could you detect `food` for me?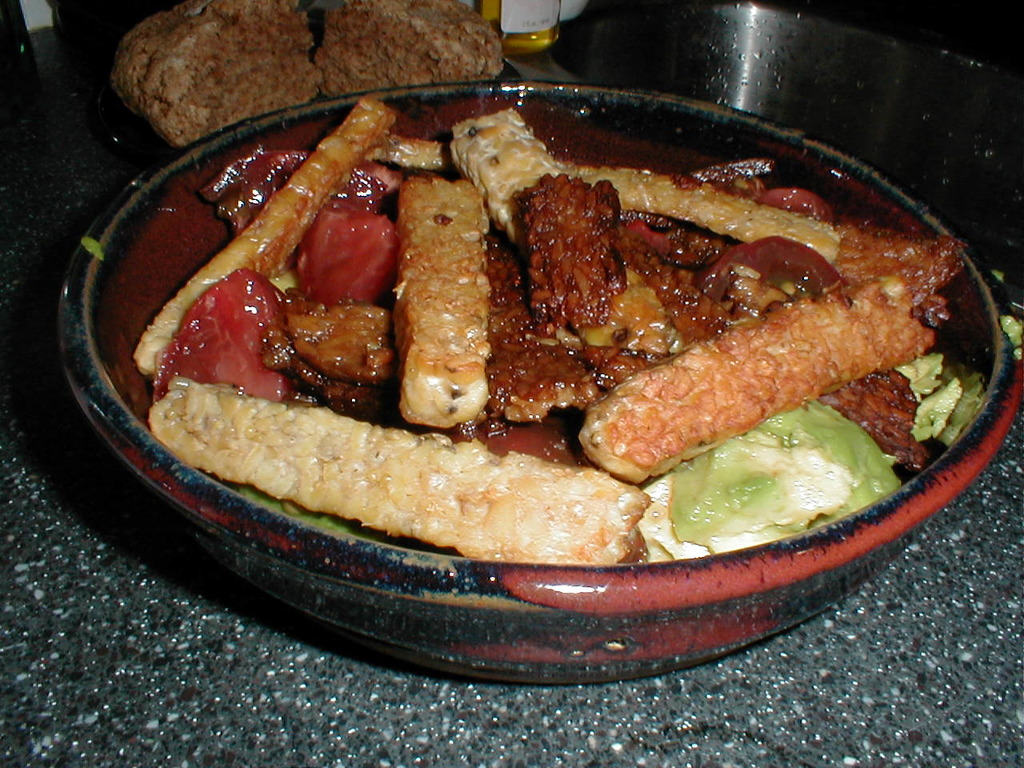
Detection result: (313,0,505,102).
